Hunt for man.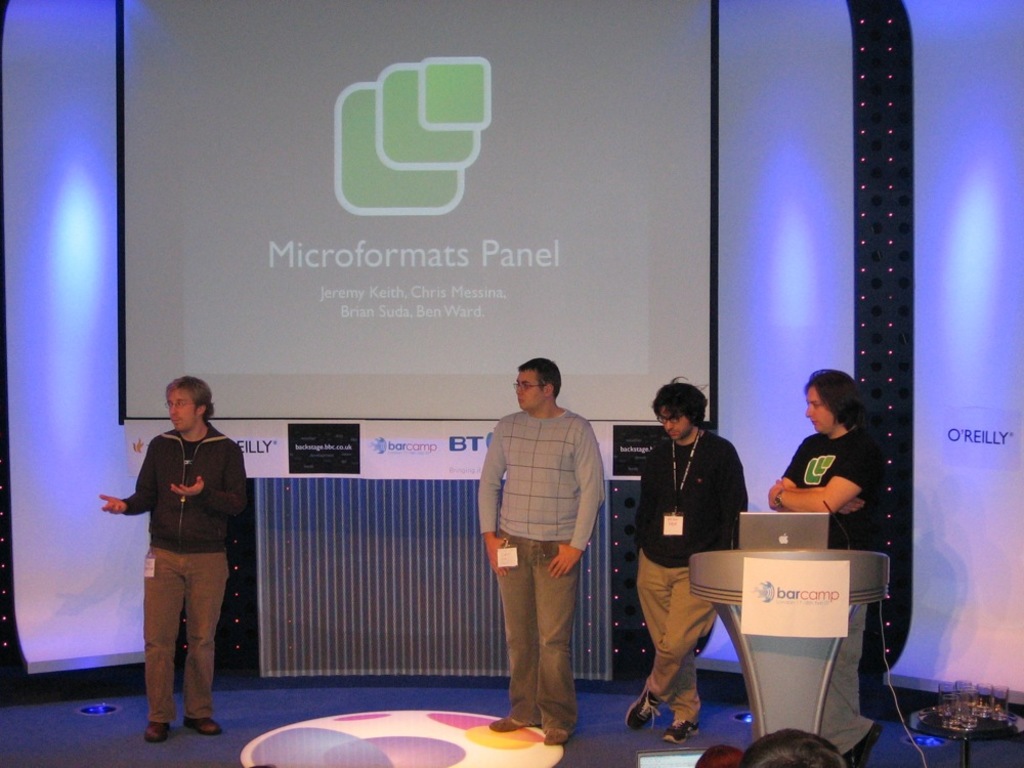
Hunted down at BBox(95, 376, 247, 744).
